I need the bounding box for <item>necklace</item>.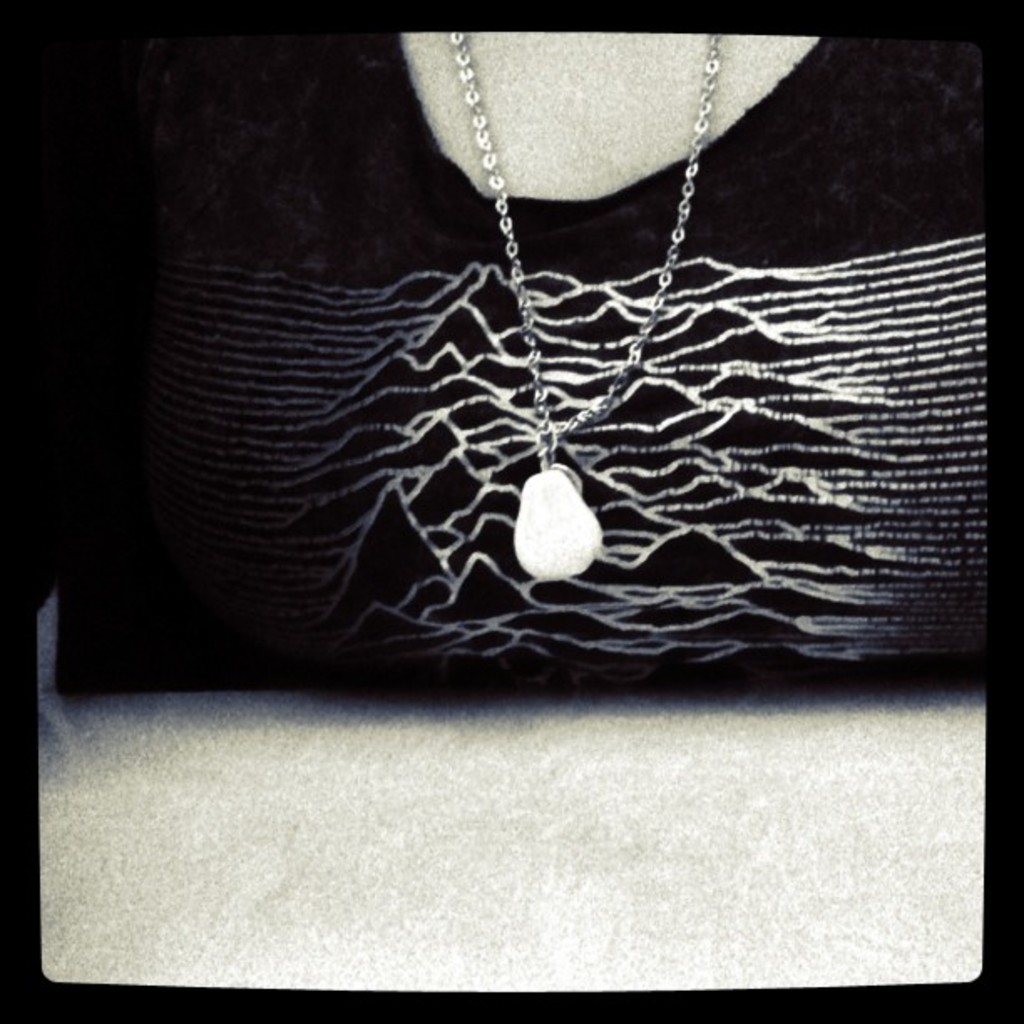
Here it is: bbox=[445, 30, 723, 582].
